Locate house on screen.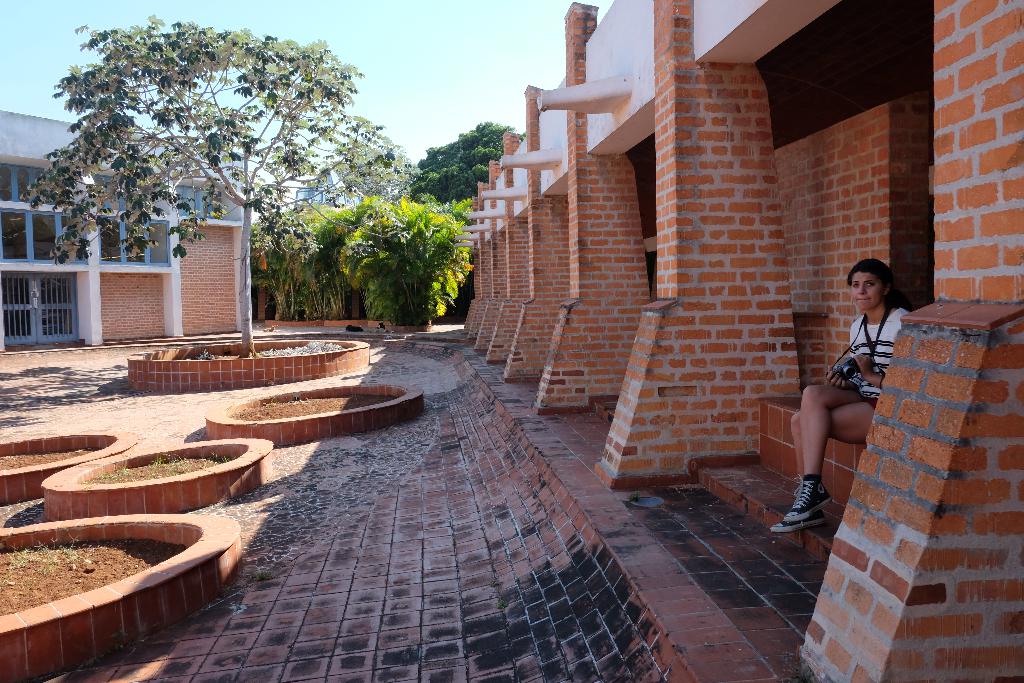
On screen at (463, 4, 1019, 682).
